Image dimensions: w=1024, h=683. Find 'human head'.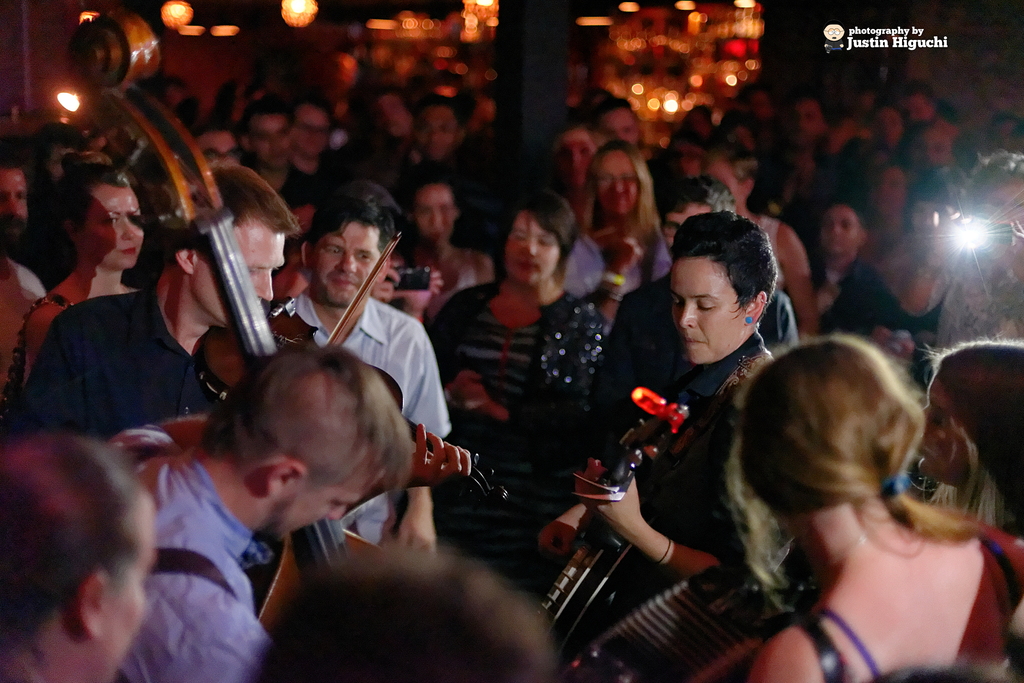
bbox=[0, 436, 161, 682].
